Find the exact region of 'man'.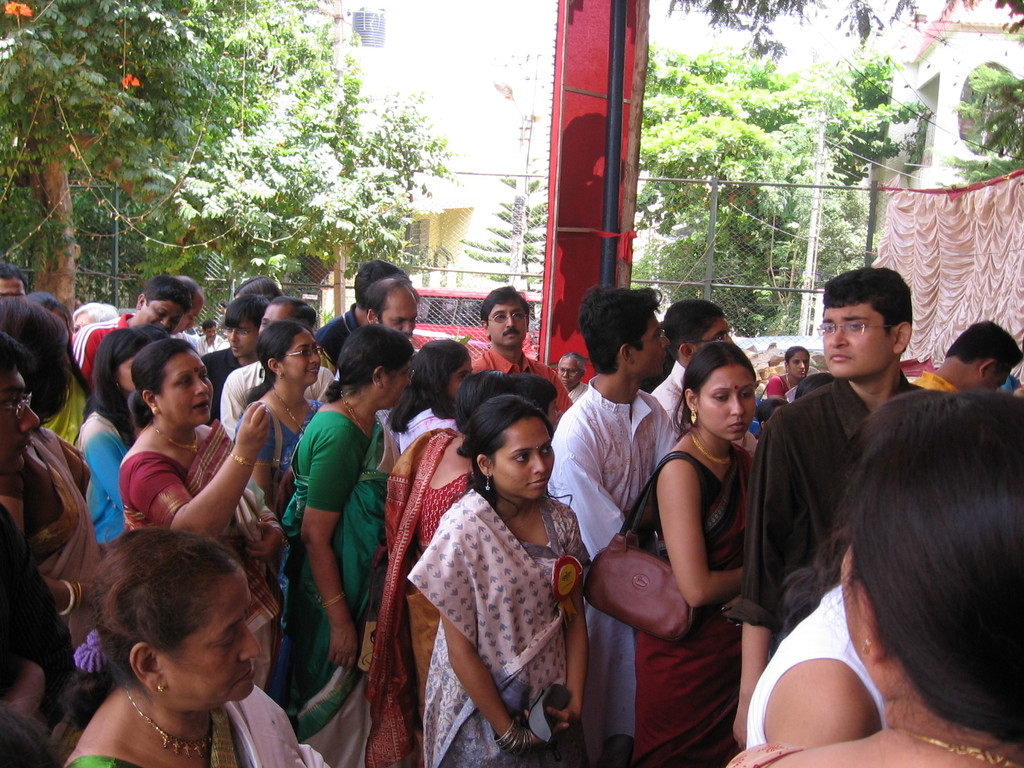
Exact region: bbox(552, 349, 587, 402).
